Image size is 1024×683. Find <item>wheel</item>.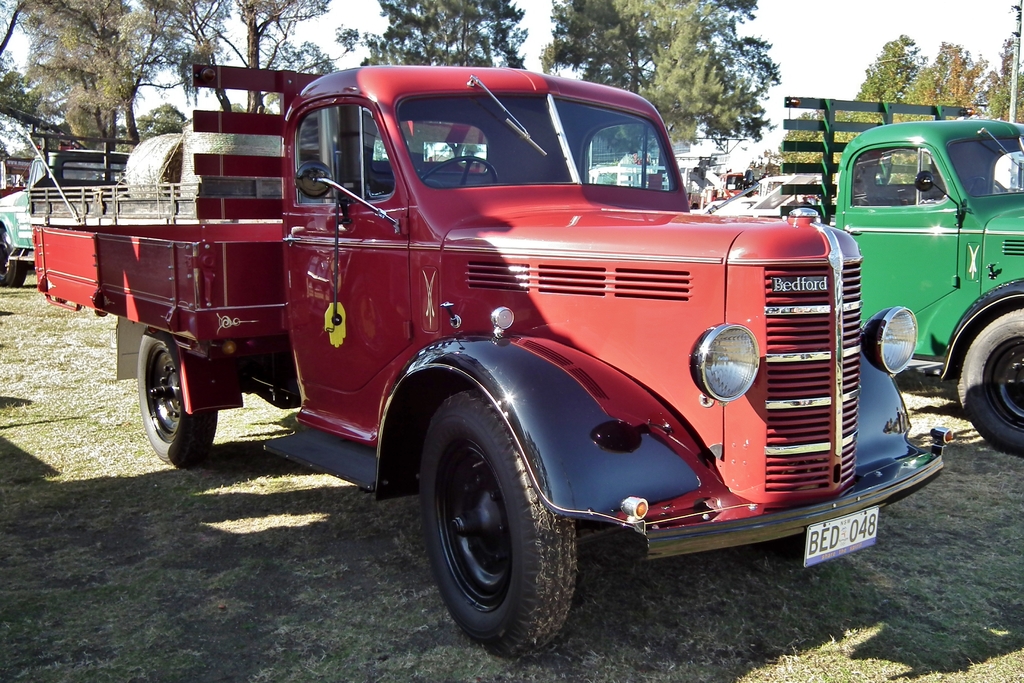
955,311,1023,450.
